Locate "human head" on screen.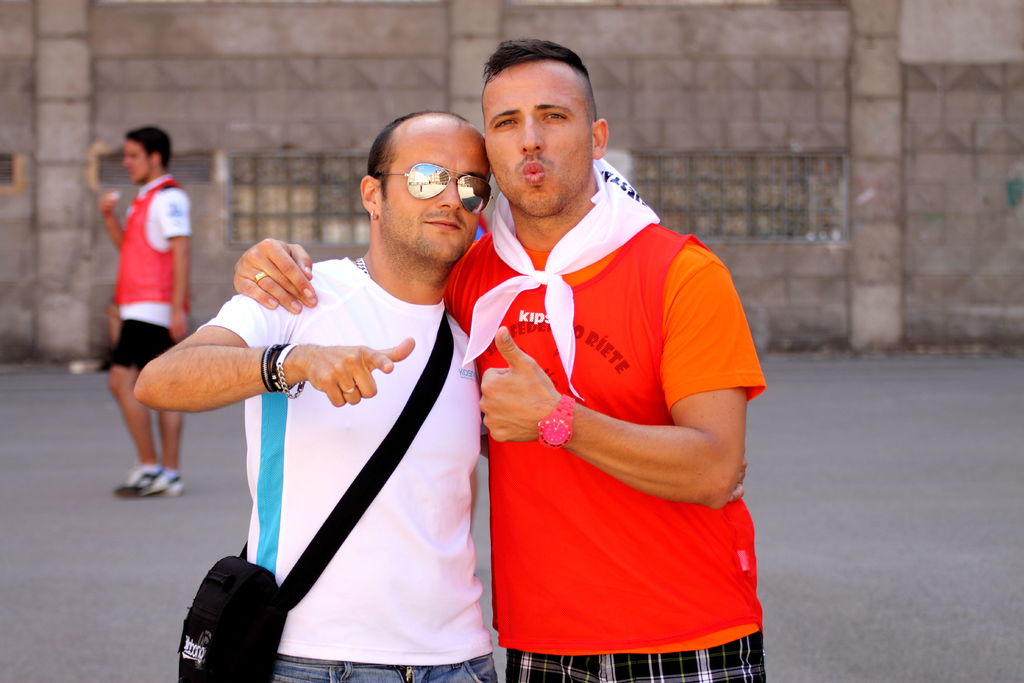
On screen at x1=356, y1=106, x2=494, y2=267.
